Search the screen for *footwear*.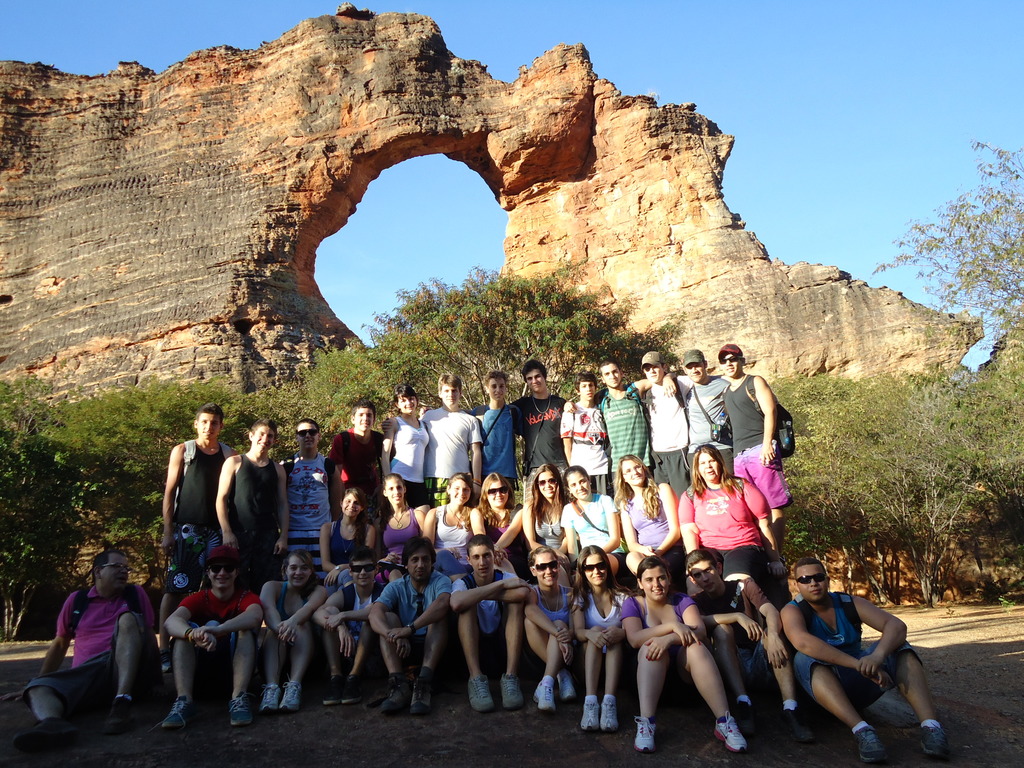
Found at detection(580, 700, 602, 732).
